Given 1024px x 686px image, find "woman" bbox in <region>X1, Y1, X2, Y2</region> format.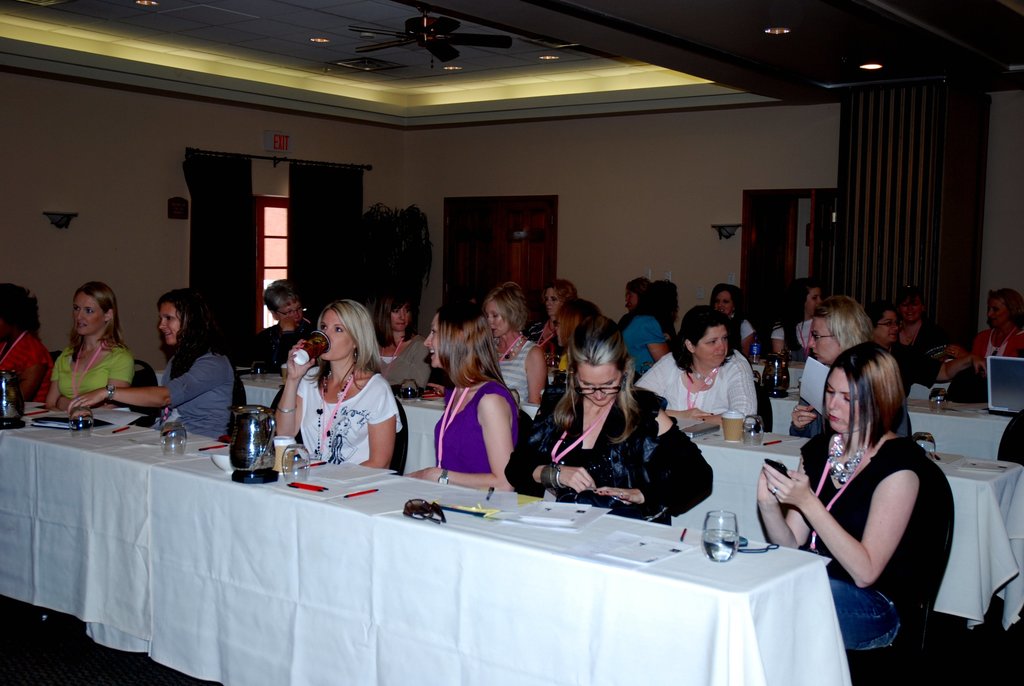
<region>269, 298, 399, 483</region>.
